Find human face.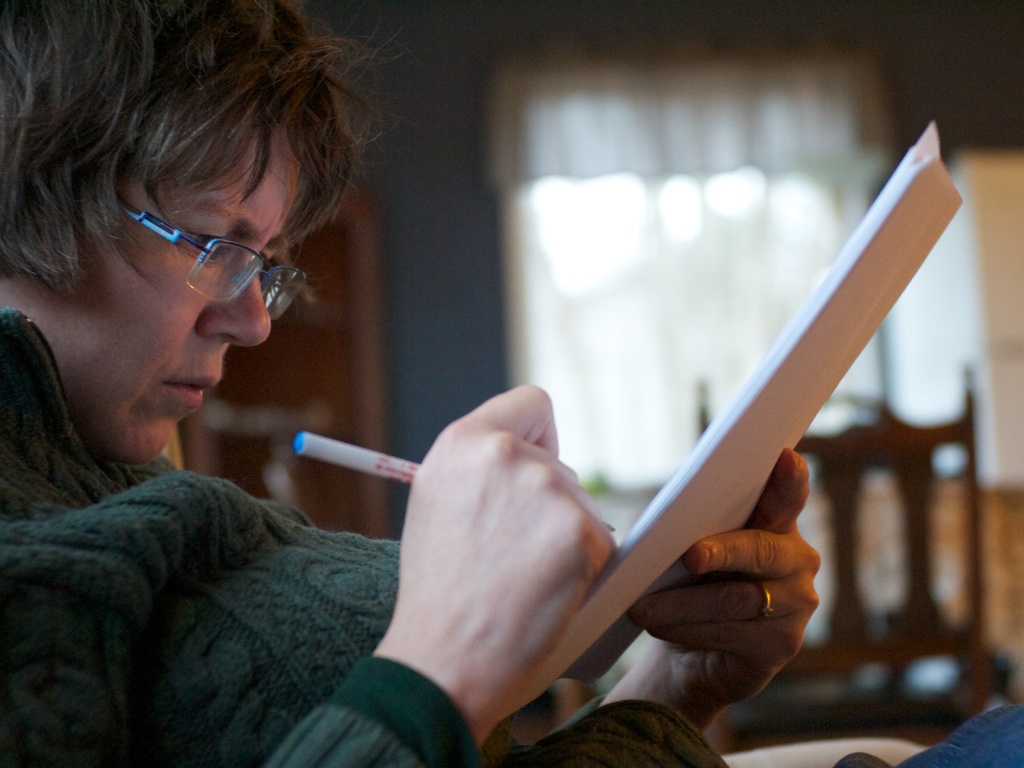
38:121:308:470.
